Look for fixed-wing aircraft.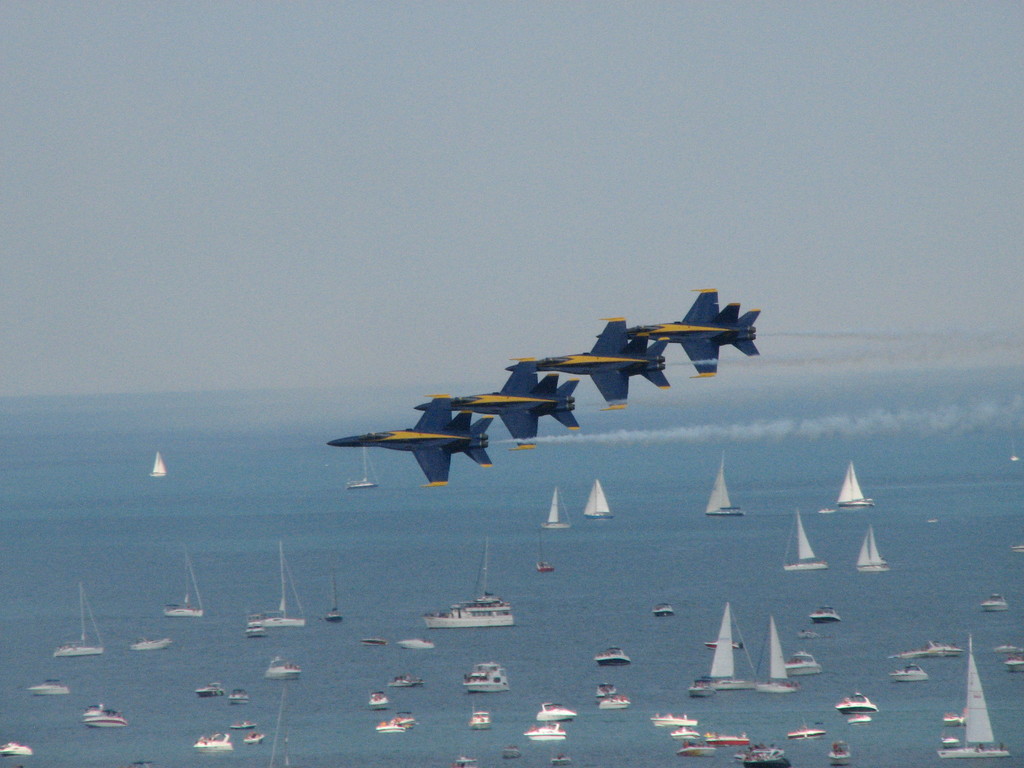
Found: region(504, 315, 671, 410).
